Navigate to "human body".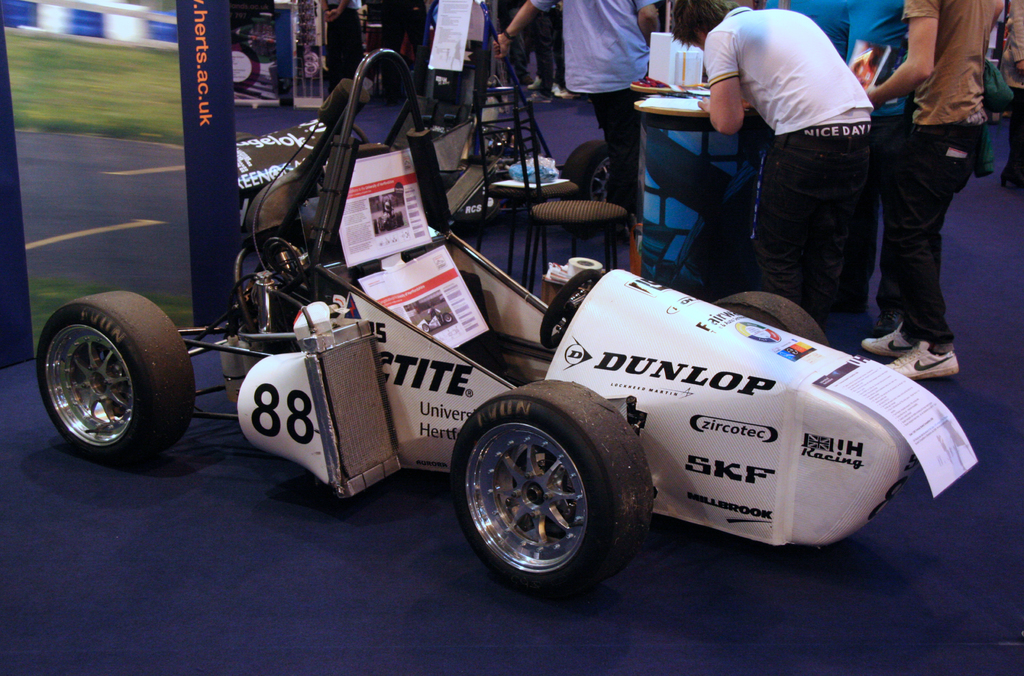
Navigation target: rect(492, 0, 664, 233).
